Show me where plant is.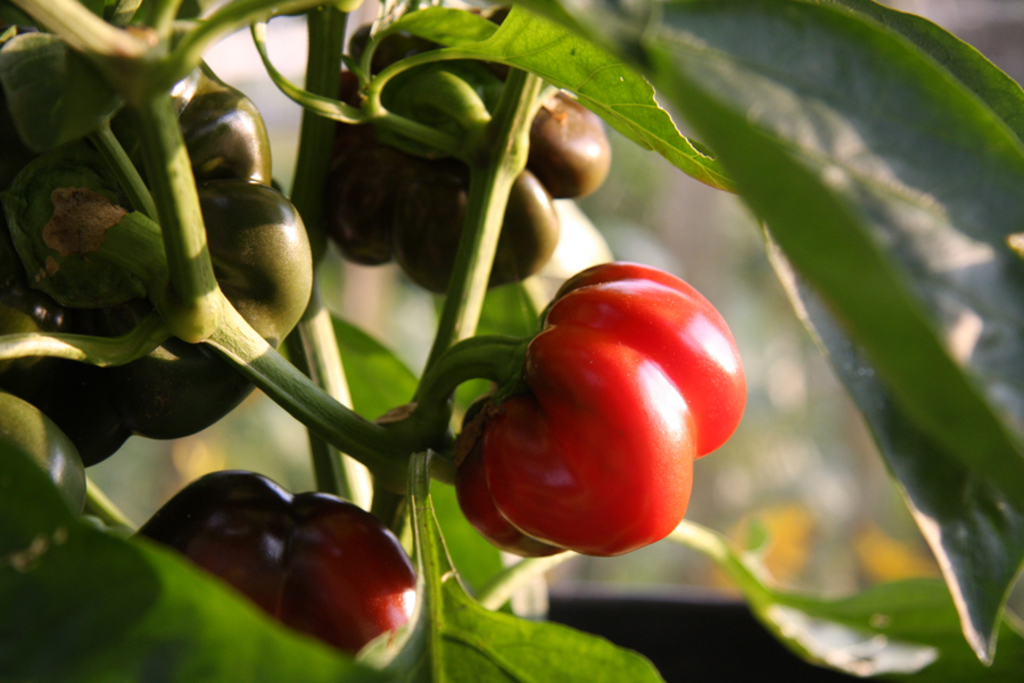
plant is at l=729, t=0, r=1023, b=682.
